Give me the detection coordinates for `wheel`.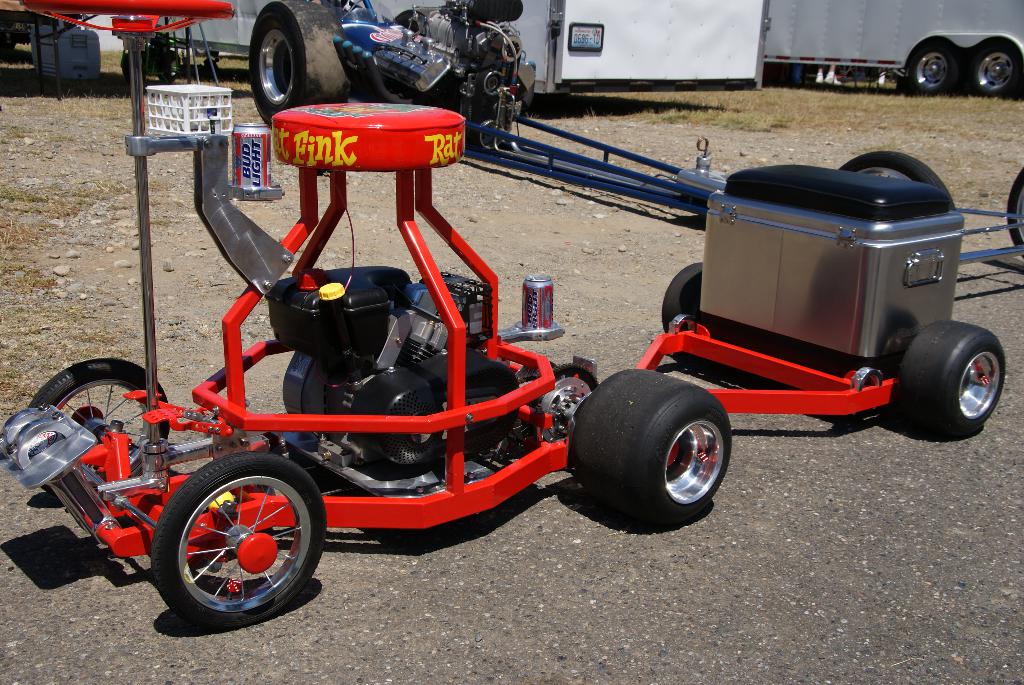
[430, 351, 513, 436].
